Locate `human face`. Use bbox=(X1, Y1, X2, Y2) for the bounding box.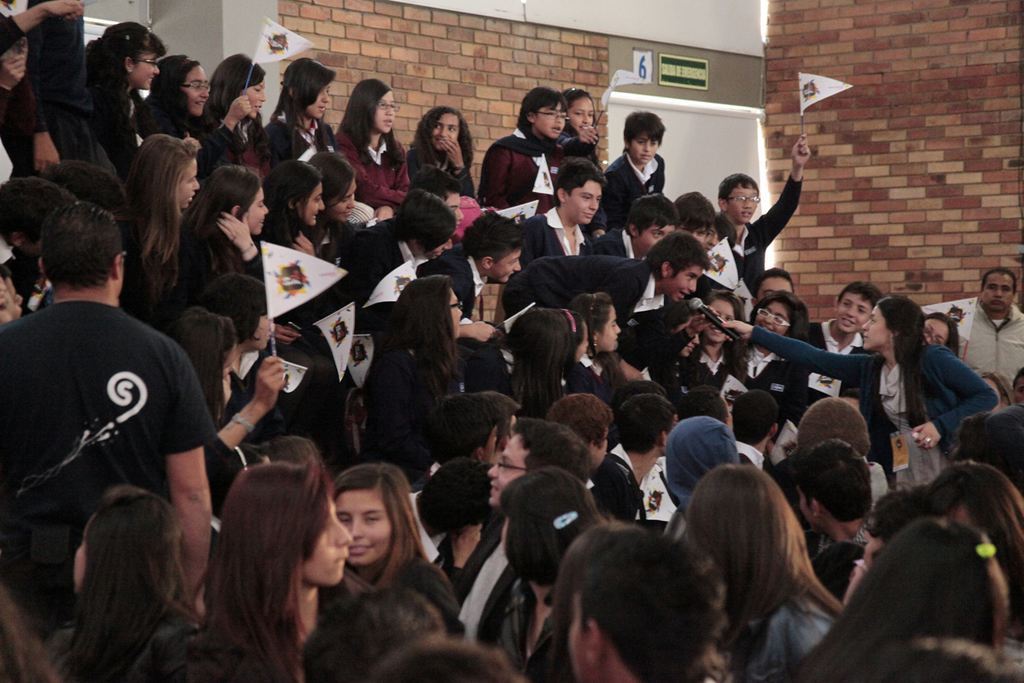
bbox=(564, 96, 591, 137).
